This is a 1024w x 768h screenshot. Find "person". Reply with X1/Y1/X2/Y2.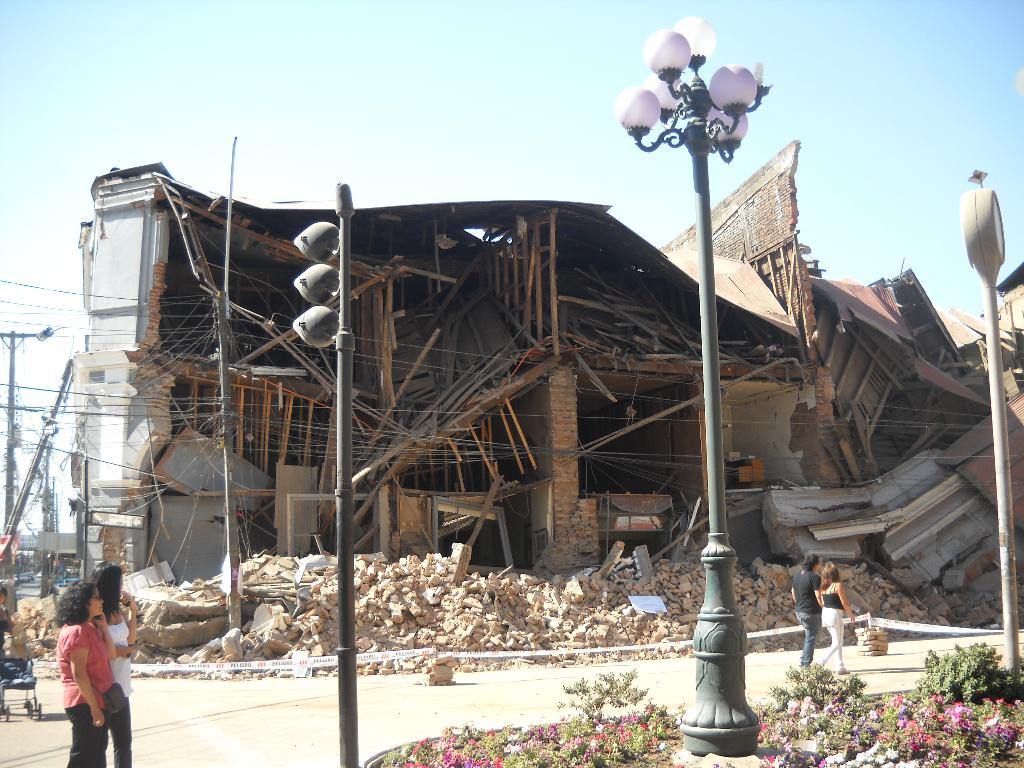
819/563/852/675.
